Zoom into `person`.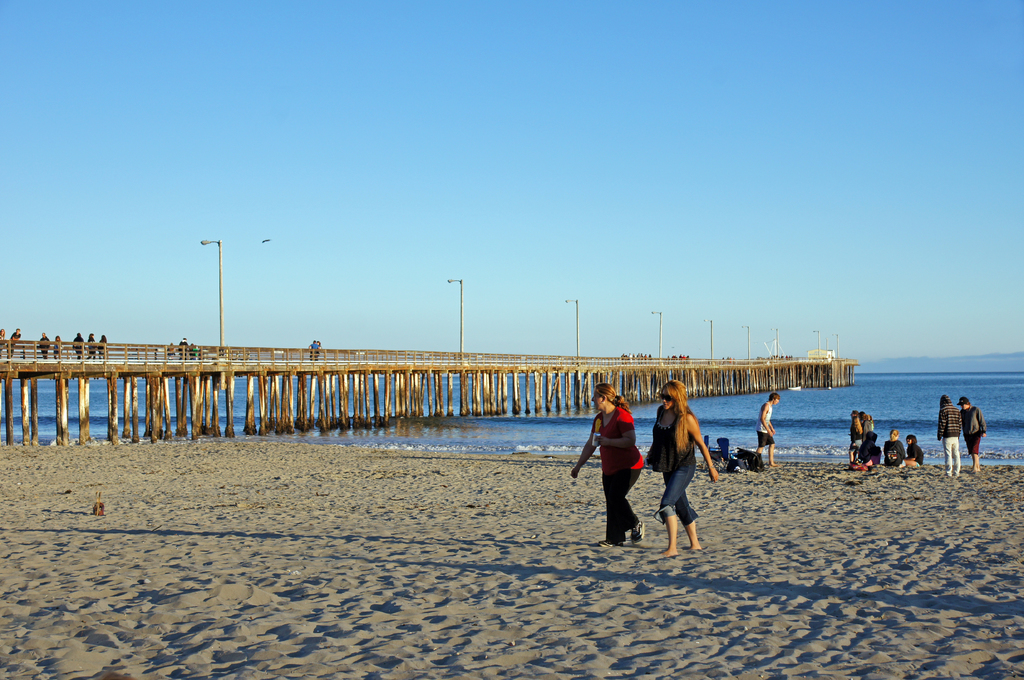
Zoom target: locate(52, 334, 61, 356).
